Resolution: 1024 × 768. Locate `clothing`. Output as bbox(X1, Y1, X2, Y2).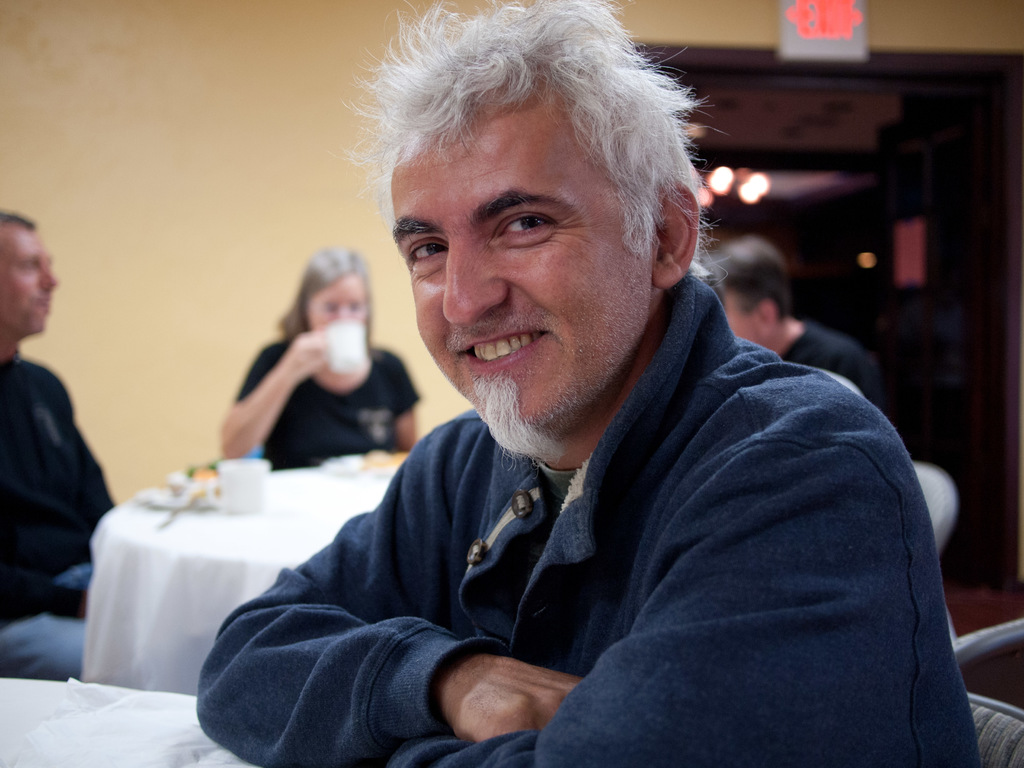
bbox(777, 316, 890, 413).
